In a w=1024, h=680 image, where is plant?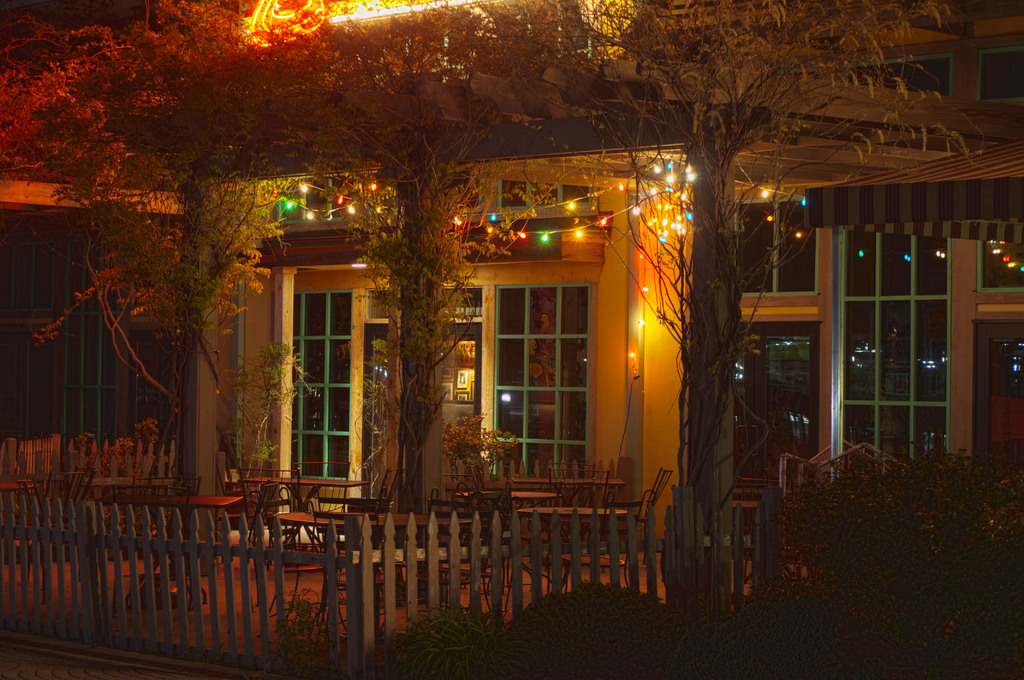
rect(380, 609, 525, 679).
